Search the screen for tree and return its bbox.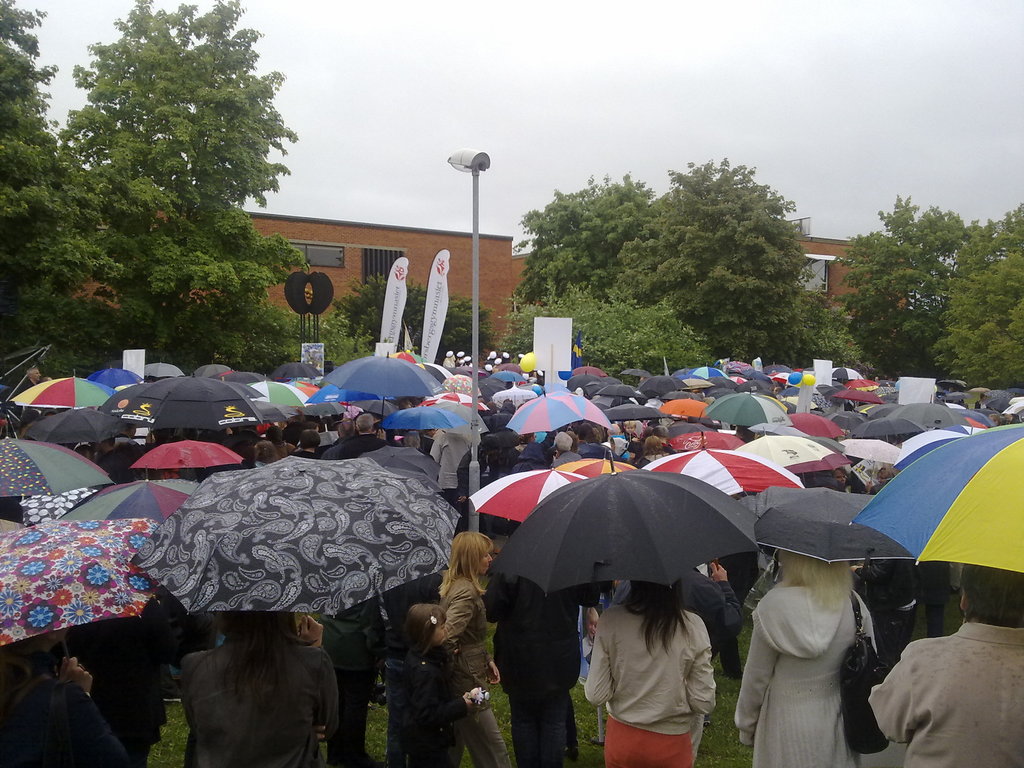
Found: rect(845, 188, 982, 373).
